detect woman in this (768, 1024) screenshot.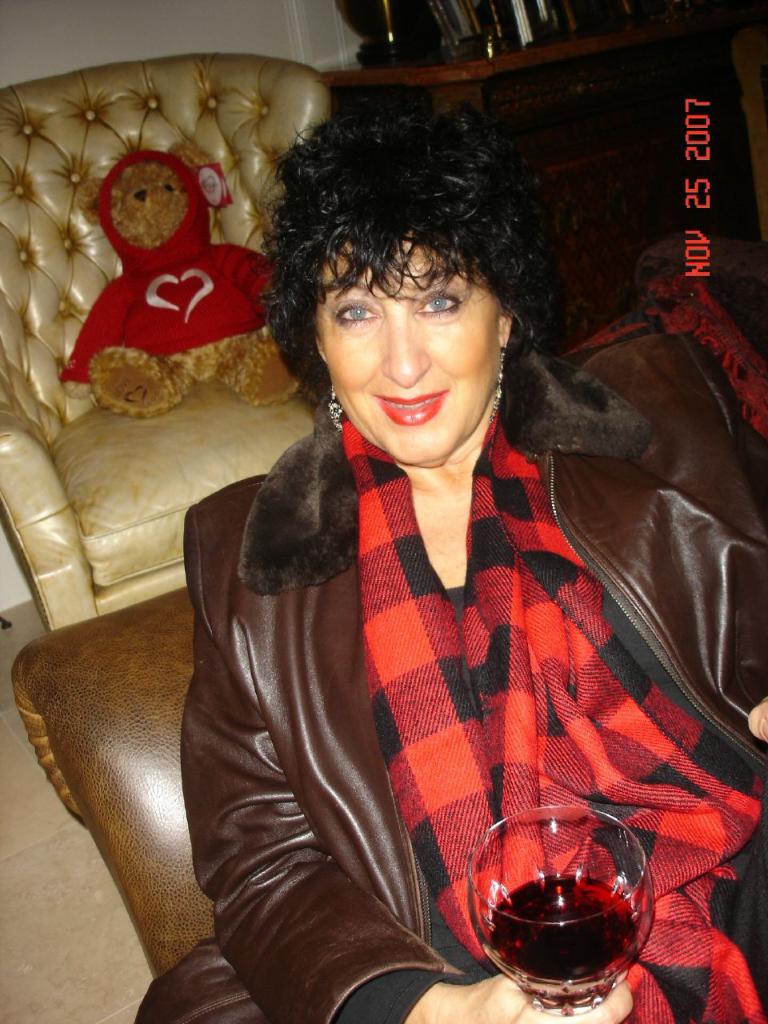
Detection: (138,58,694,1005).
